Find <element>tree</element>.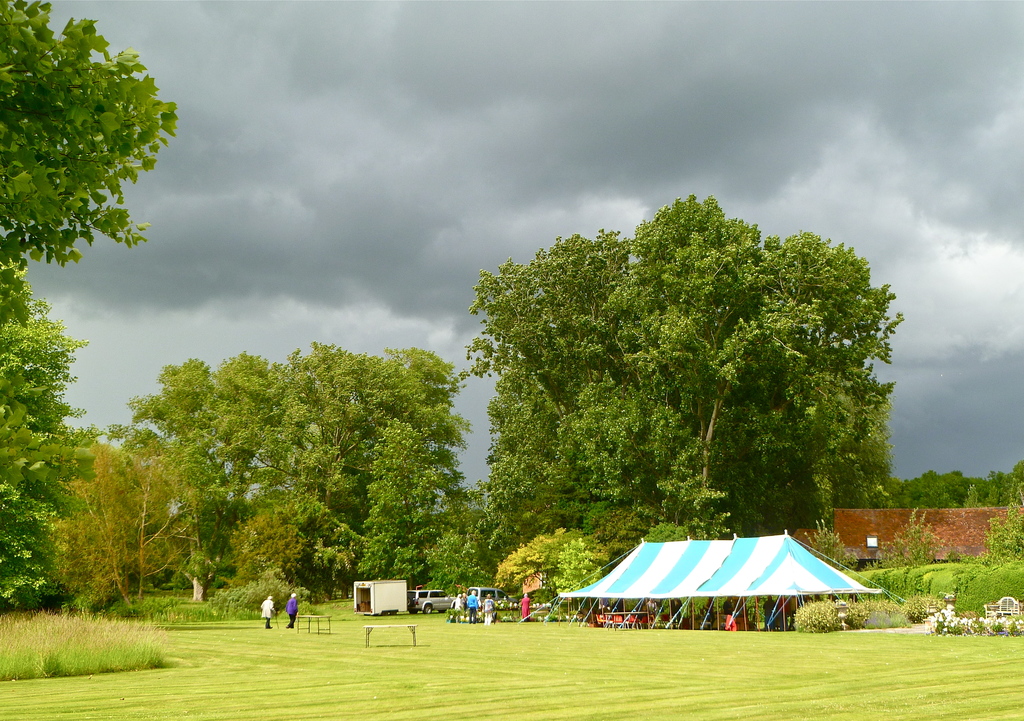
bbox=(0, 258, 109, 612).
